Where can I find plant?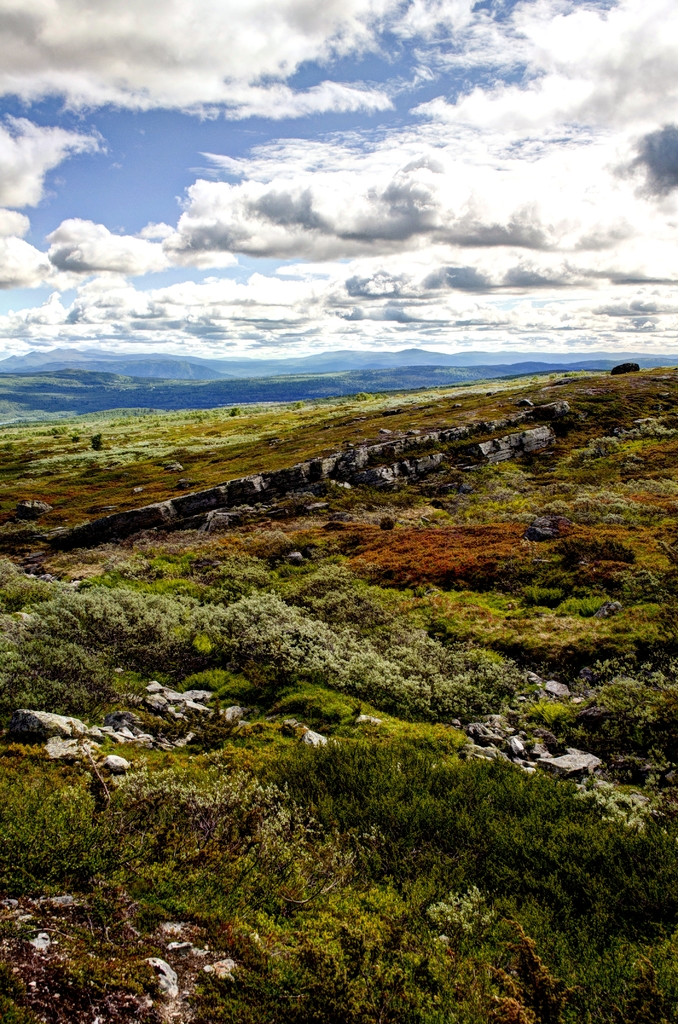
You can find it at left=32, top=885, right=220, bottom=1007.
